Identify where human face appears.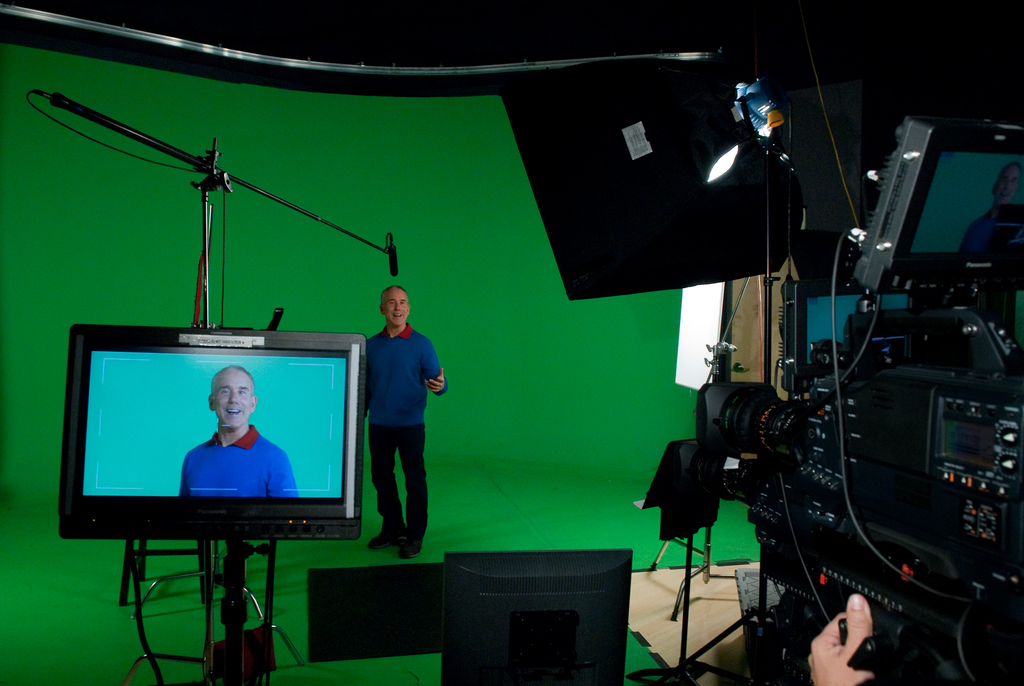
Appears at 214/366/253/429.
